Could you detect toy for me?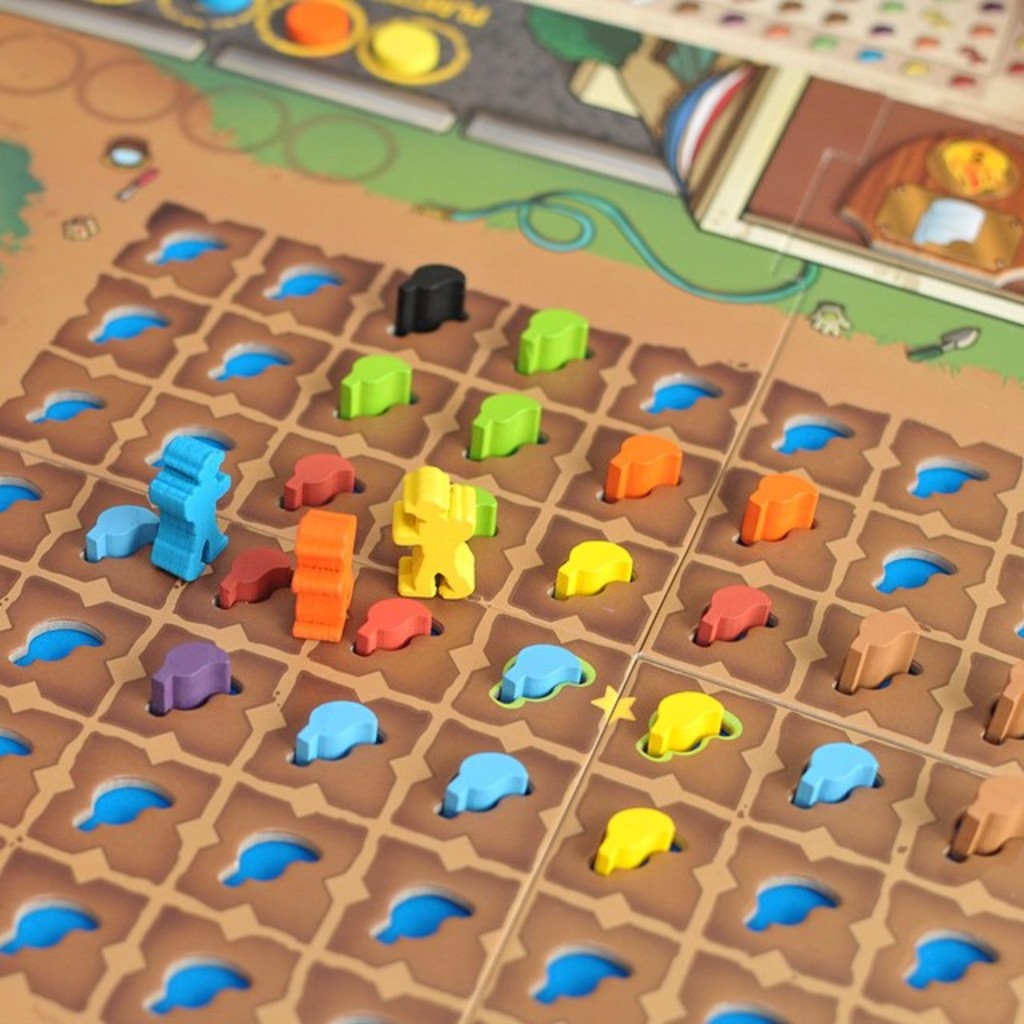
Detection result: bbox(147, 435, 235, 582).
